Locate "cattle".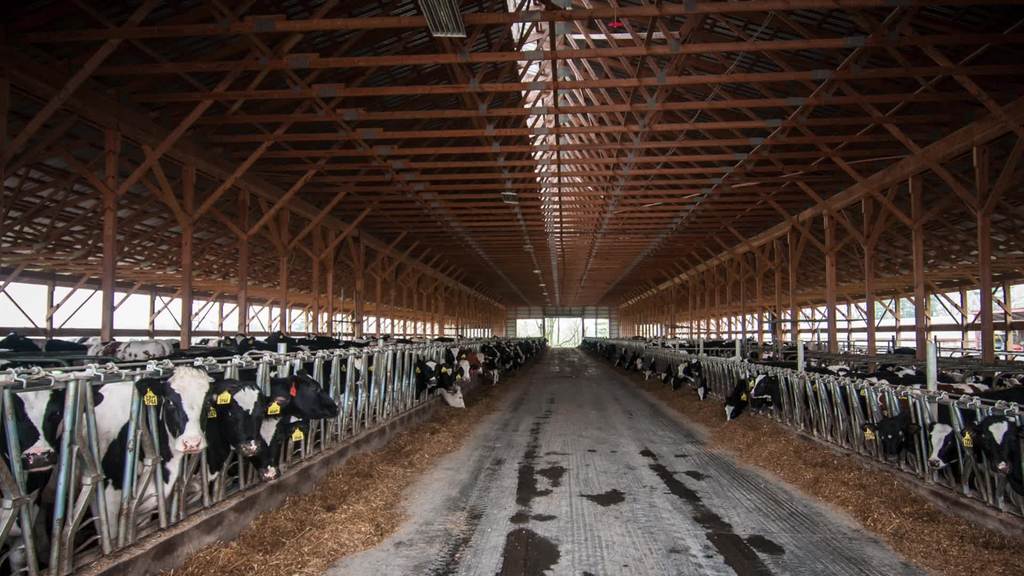
Bounding box: bbox(928, 423, 973, 472).
